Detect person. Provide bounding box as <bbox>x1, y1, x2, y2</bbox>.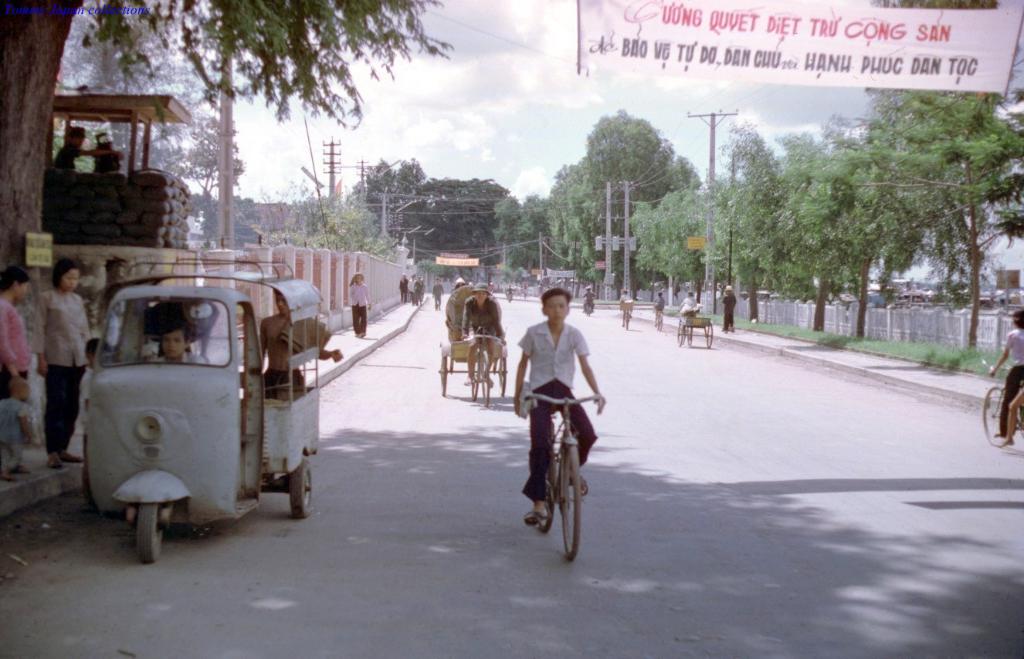
<bbox>50, 129, 120, 181</bbox>.
